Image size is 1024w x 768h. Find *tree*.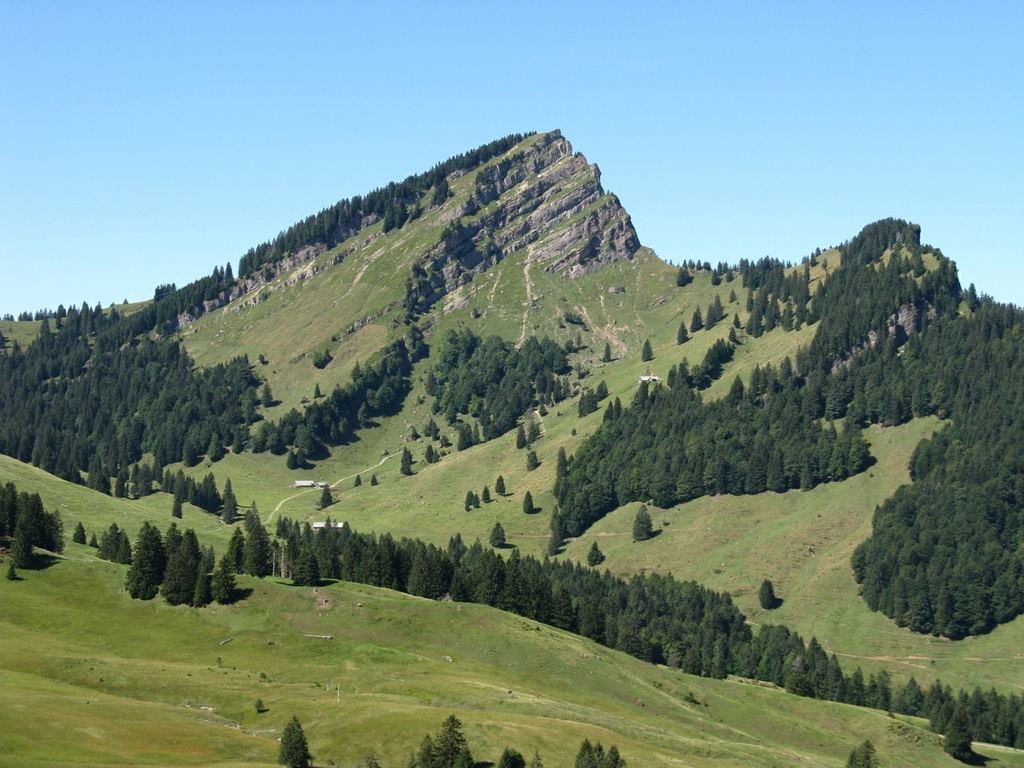
detection(845, 739, 881, 767).
